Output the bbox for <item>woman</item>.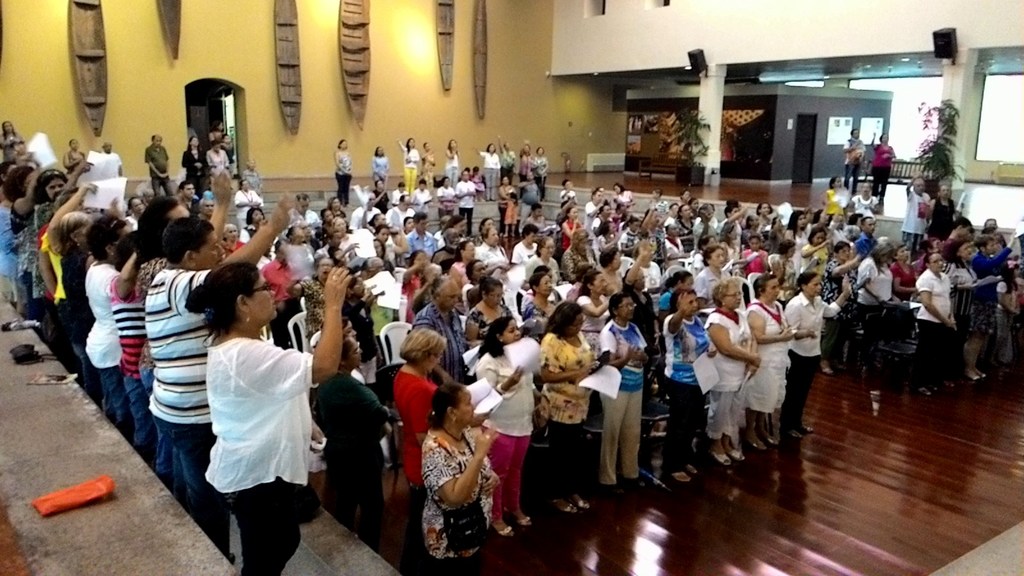
[left=671, top=268, right=692, bottom=316].
